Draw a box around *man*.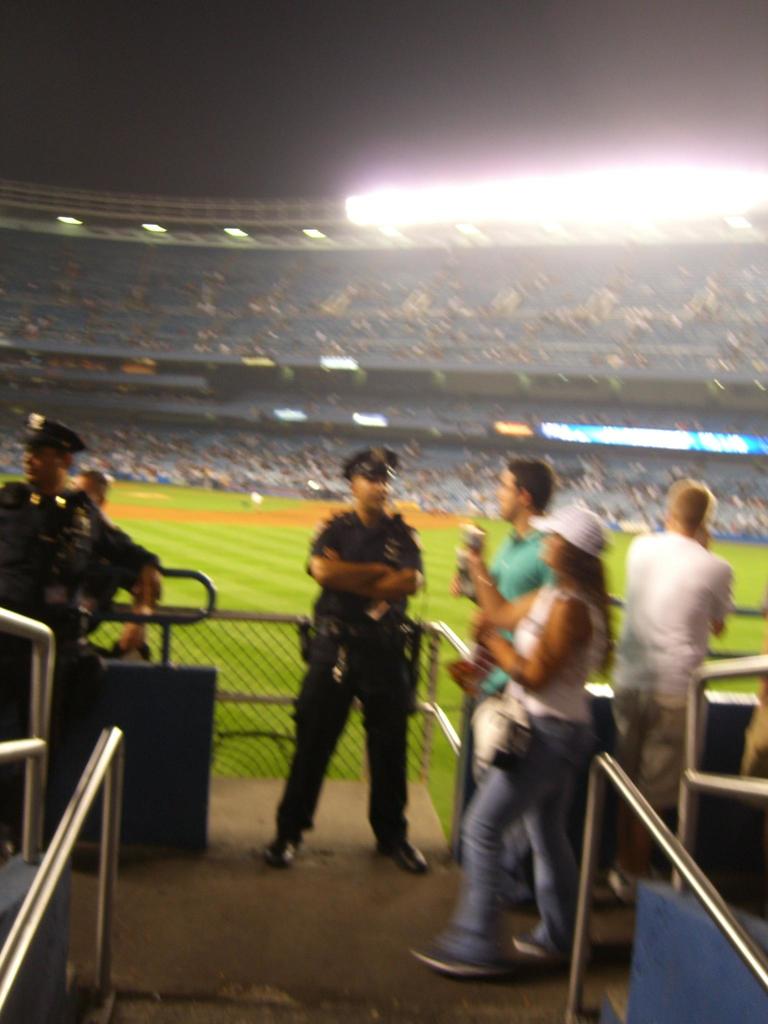
bbox=(444, 454, 552, 908).
